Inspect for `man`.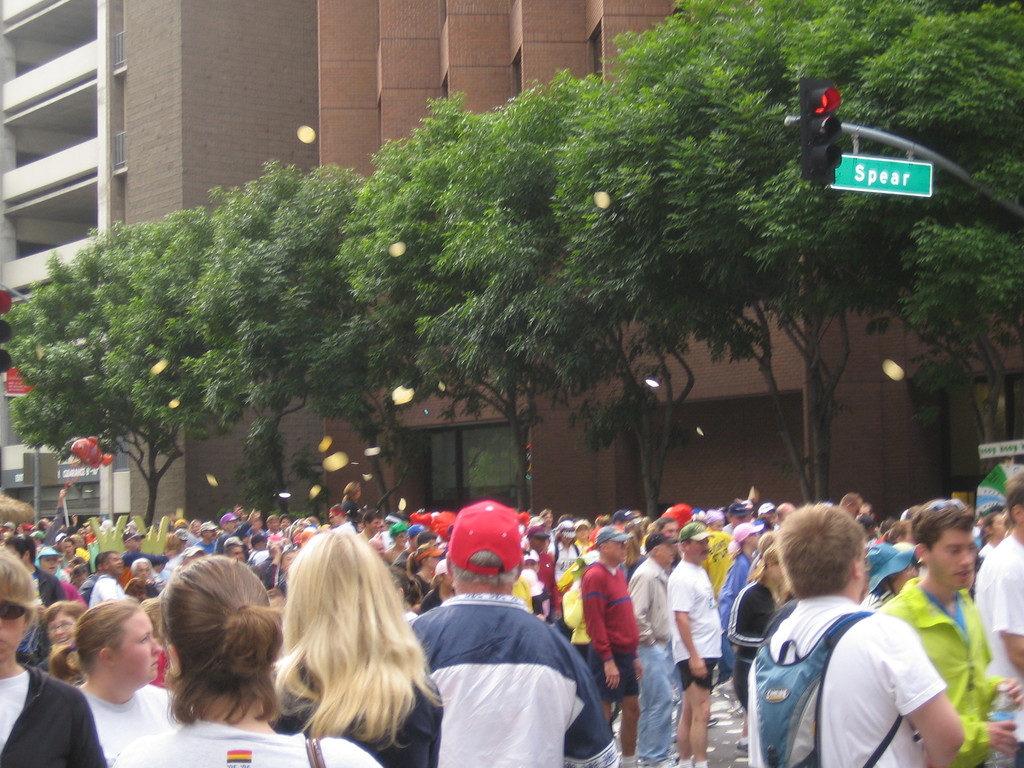
Inspection: l=971, t=478, r=1023, b=737.
